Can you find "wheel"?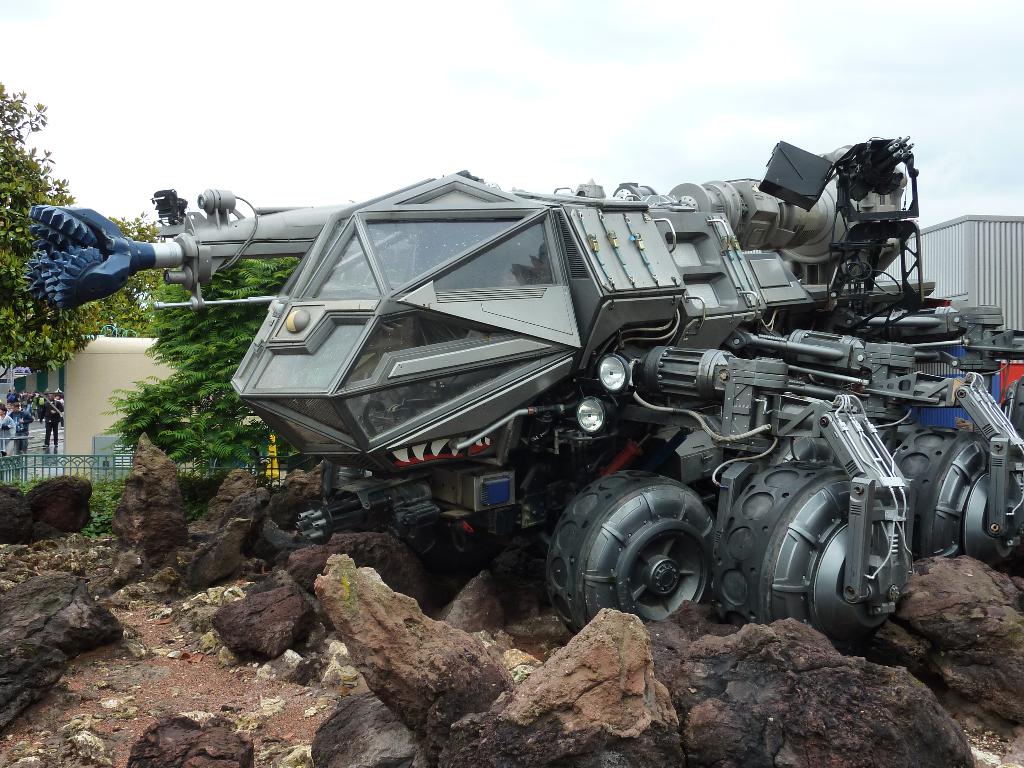
Yes, bounding box: select_region(540, 463, 716, 641).
